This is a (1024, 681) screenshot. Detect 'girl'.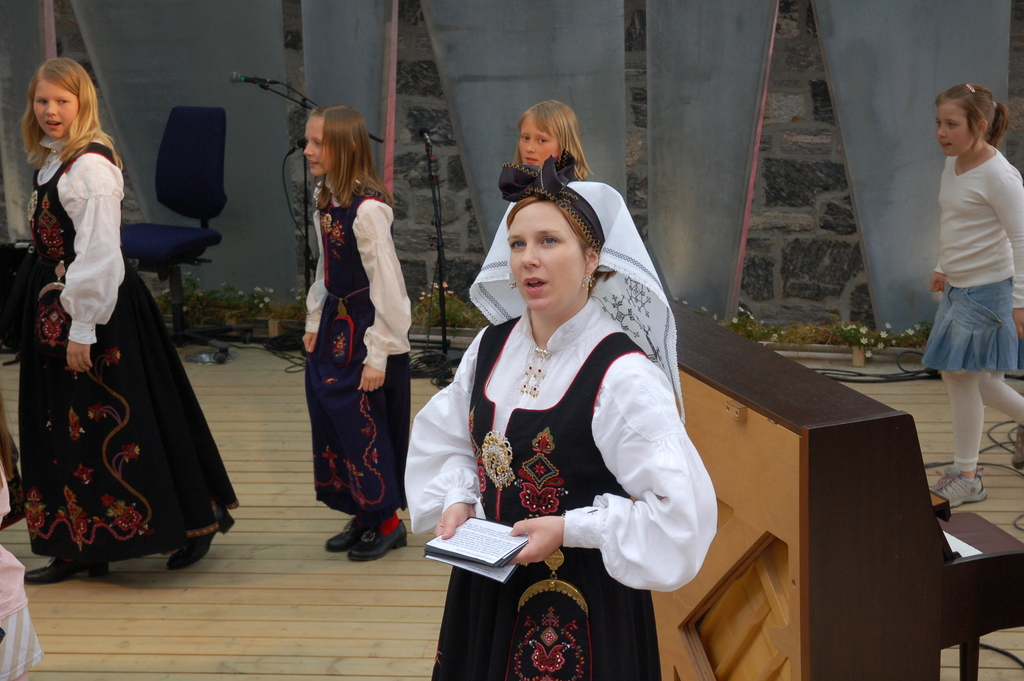
21, 59, 238, 587.
